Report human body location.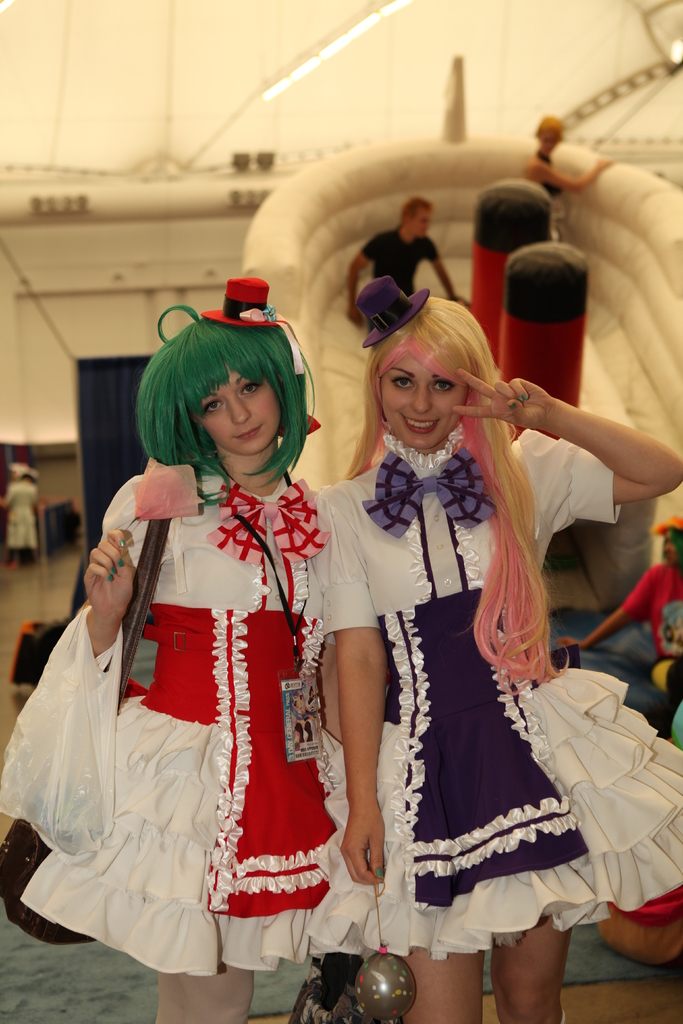
Report: 557, 562, 682, 702.
